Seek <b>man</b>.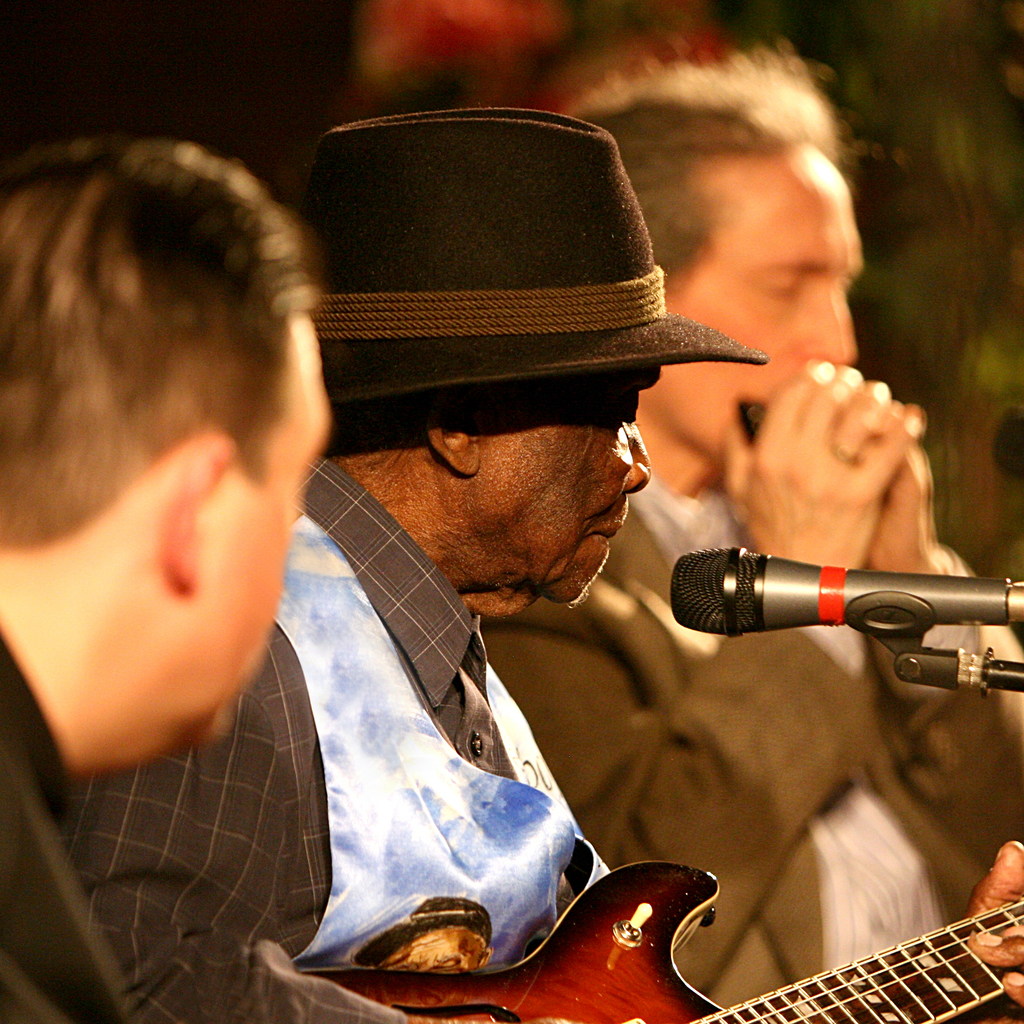
<region>0, 125, 333, 1023</region>.
